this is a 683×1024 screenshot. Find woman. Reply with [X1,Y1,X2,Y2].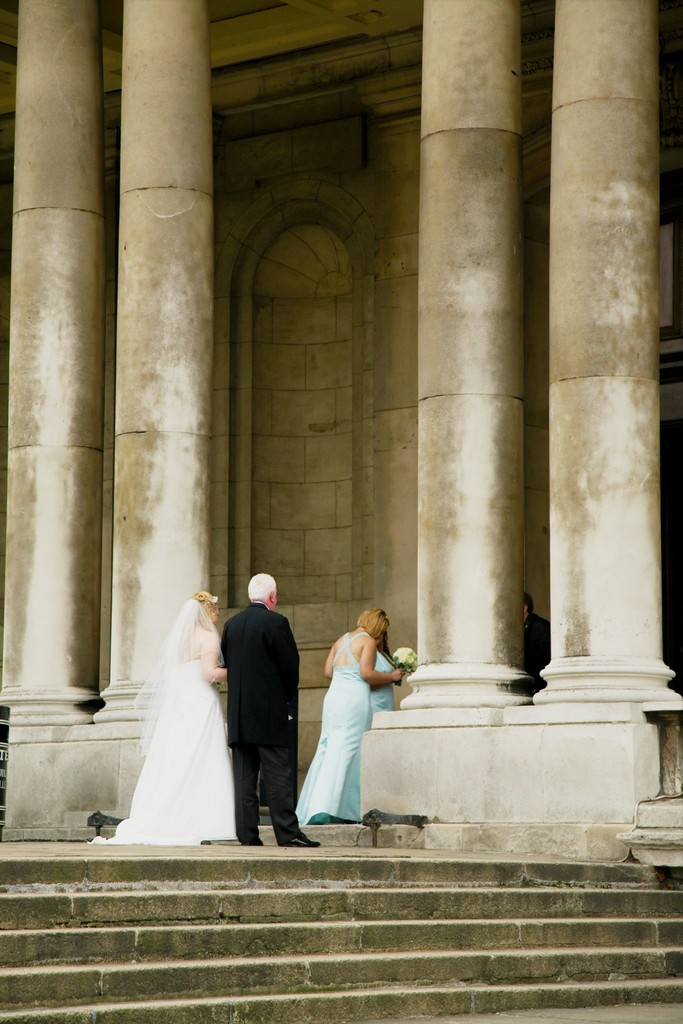
[92,588,239,847].
